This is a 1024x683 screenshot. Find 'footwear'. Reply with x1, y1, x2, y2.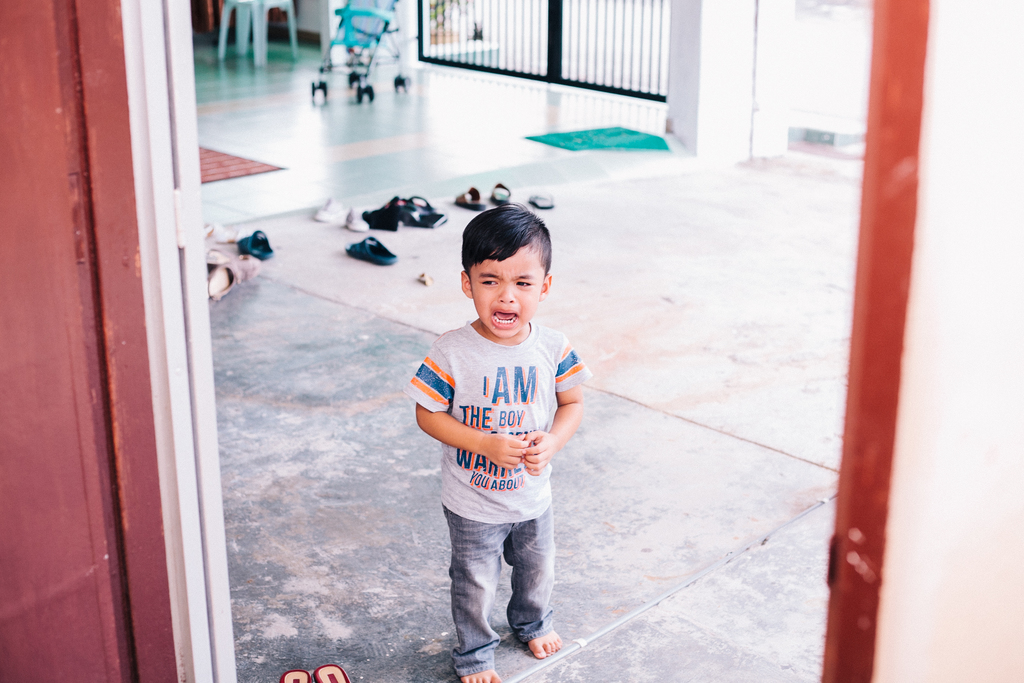
346, 231, 397, 264.
